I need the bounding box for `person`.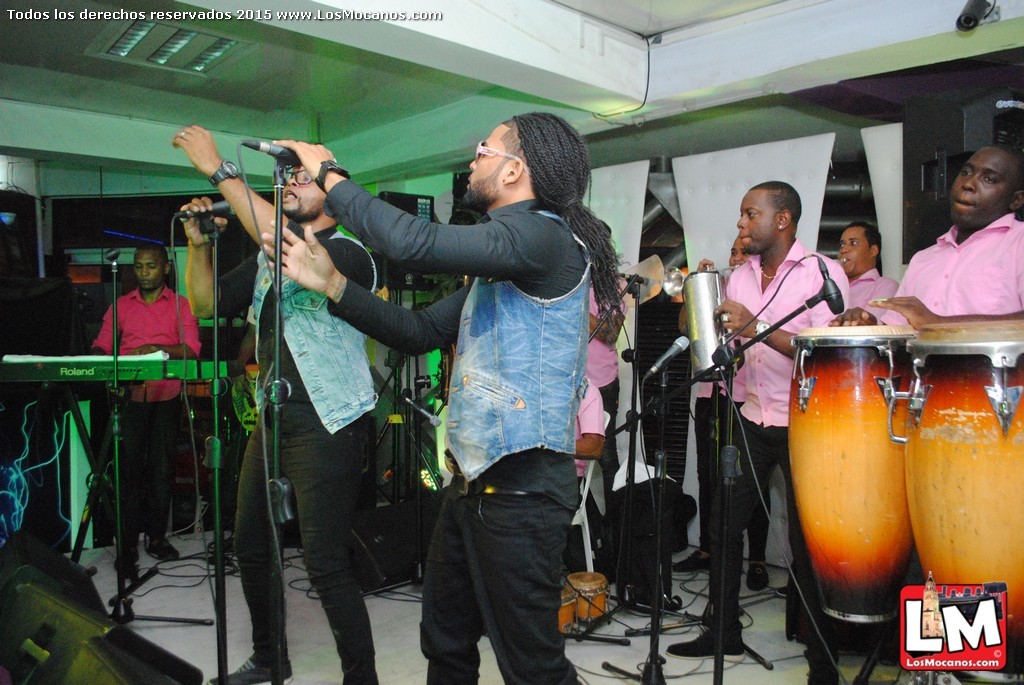
Here it is: box=[717, 156, 844, 610].
